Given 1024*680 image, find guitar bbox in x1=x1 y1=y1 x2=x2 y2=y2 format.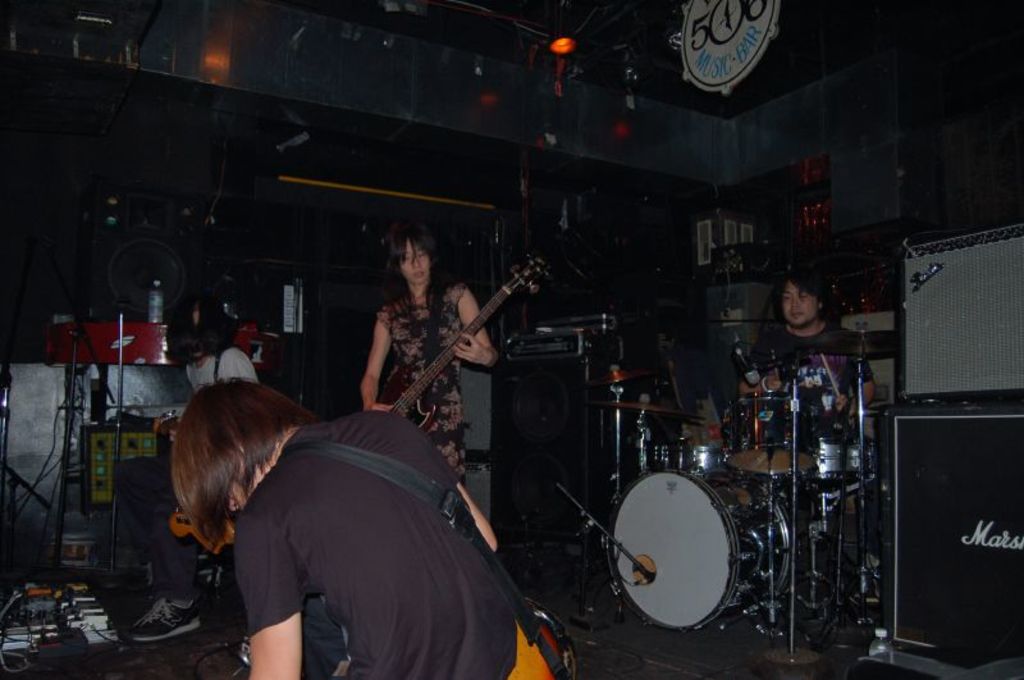
x1=375 y1=257 x2=550 y2=435.
